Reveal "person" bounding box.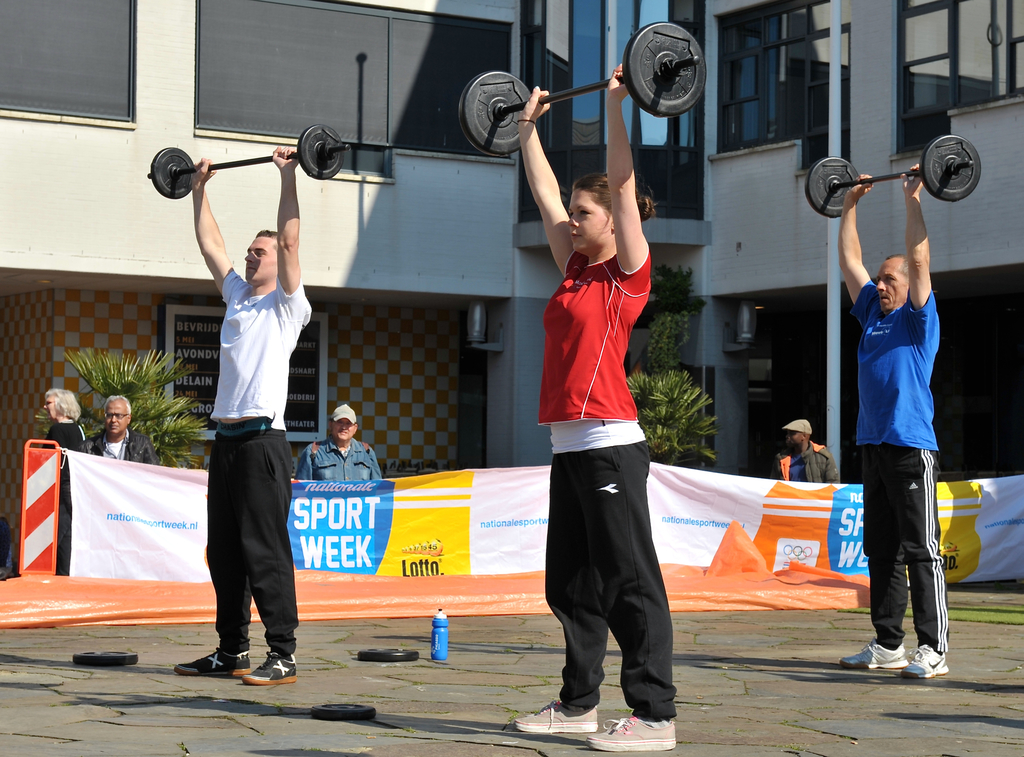
Revealed: {"x1": 836, "y1": 162, "x2": 952, "y2": 681}.
